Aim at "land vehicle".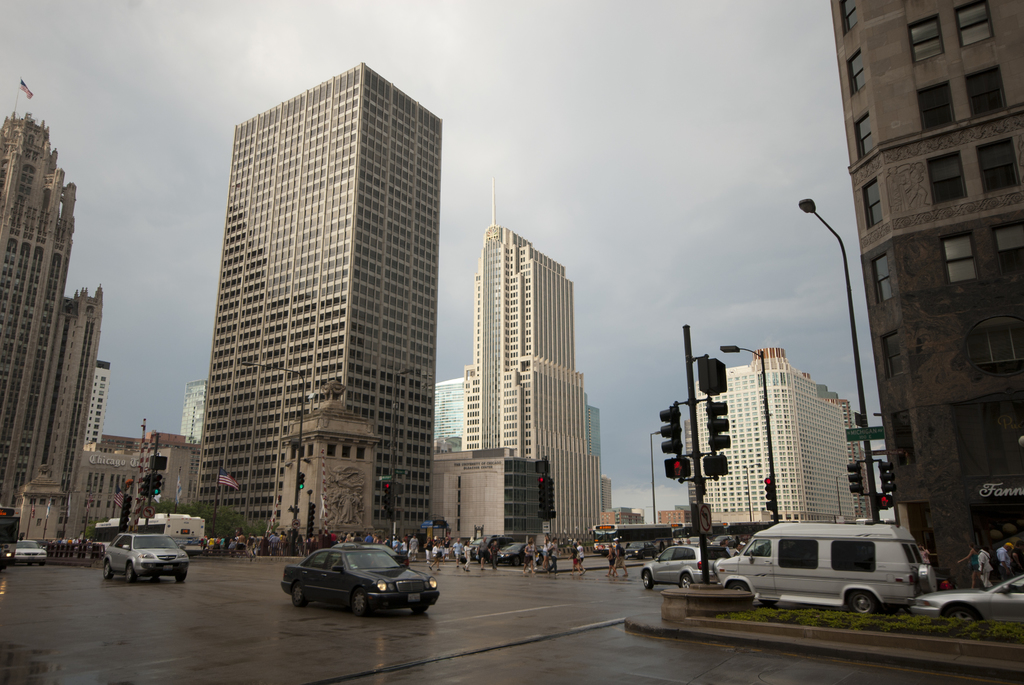
Aimed at 9/540/47/565.
